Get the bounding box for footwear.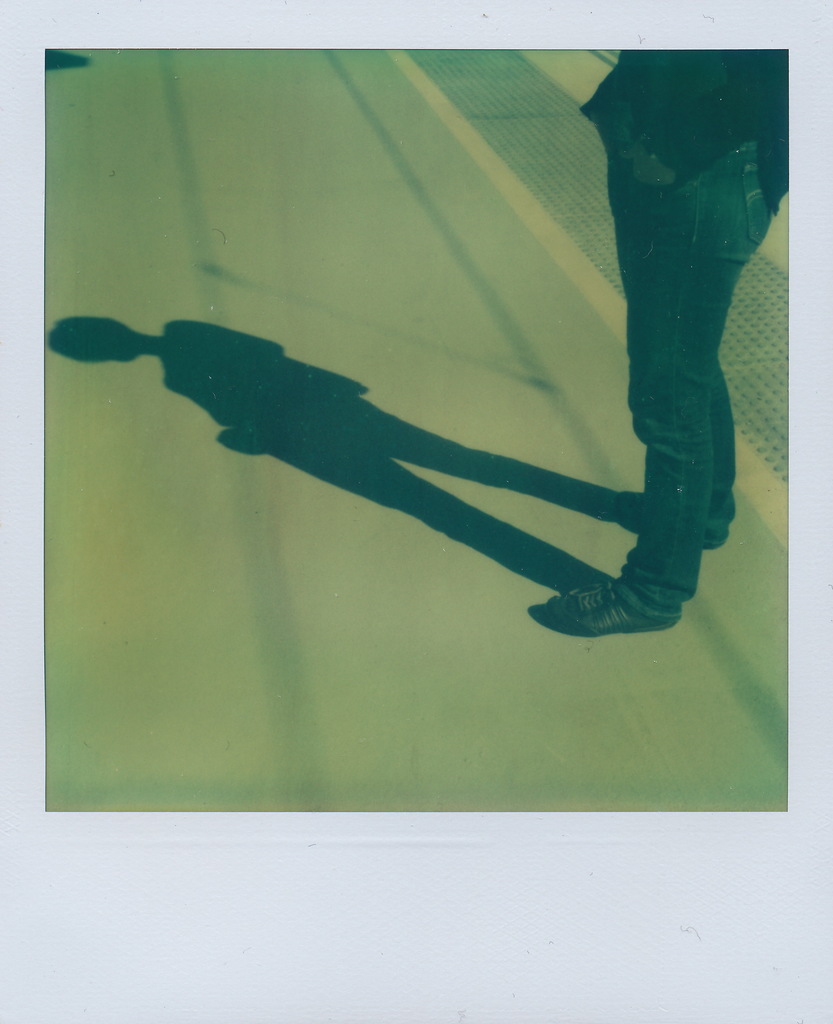
<box>552,577,674,638</box>.
